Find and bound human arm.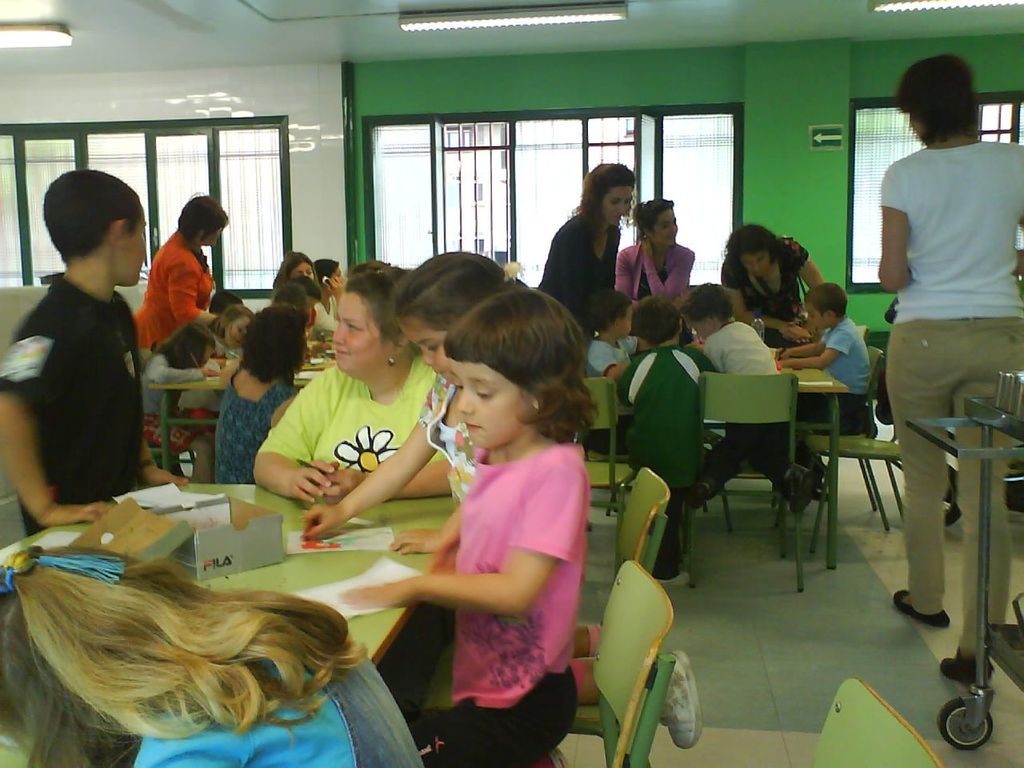
Bound: (338, 456, 596, 612).
